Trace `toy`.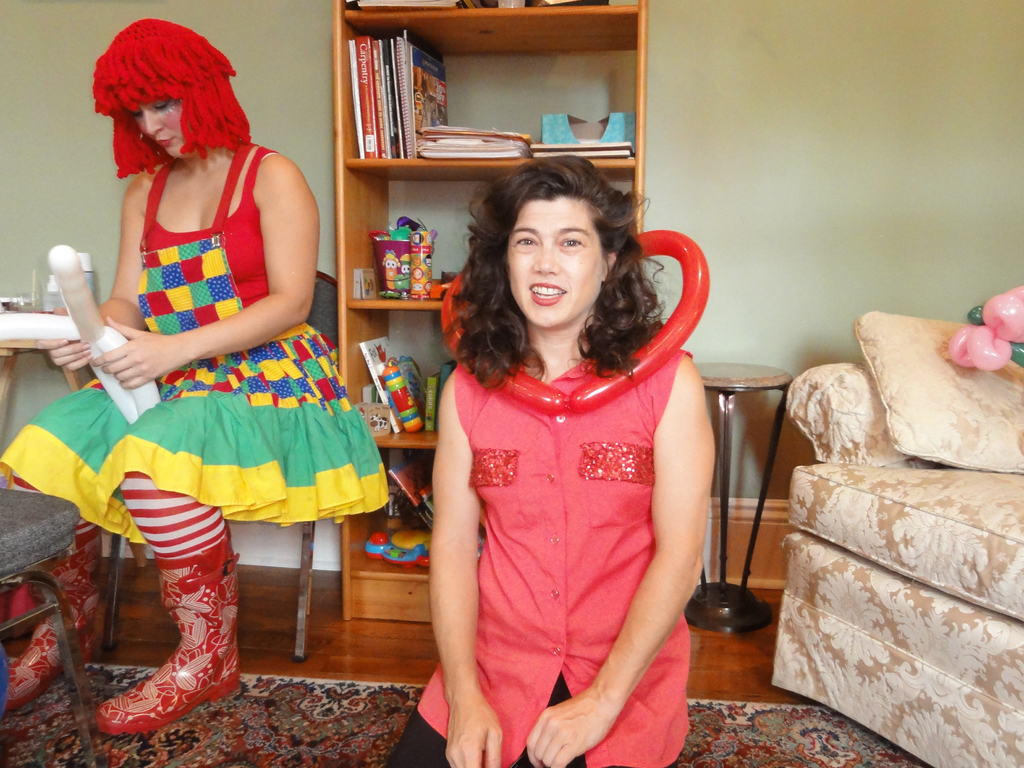
Traced to bbox=(426, 256, 436, 266).
